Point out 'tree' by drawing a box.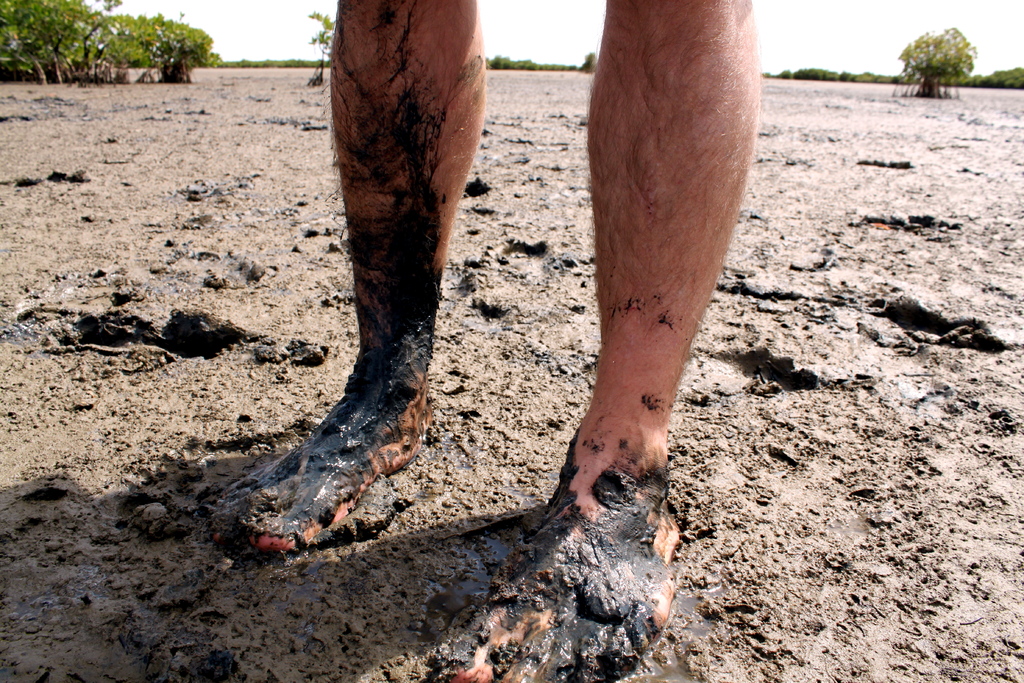
select_region(309, 4, 334, 82).
